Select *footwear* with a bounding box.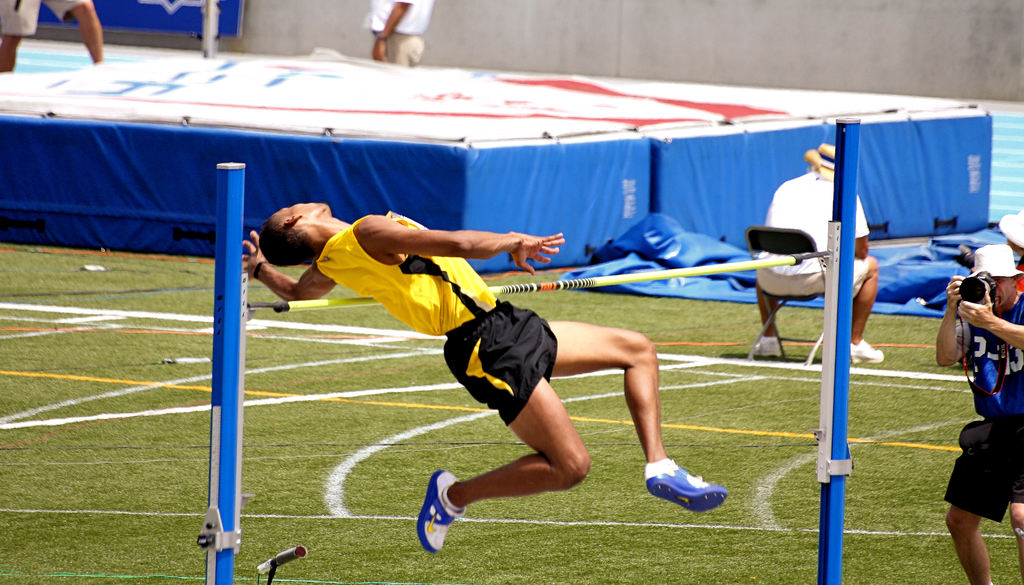
left=645, top=466, right=730, bottom=518.
